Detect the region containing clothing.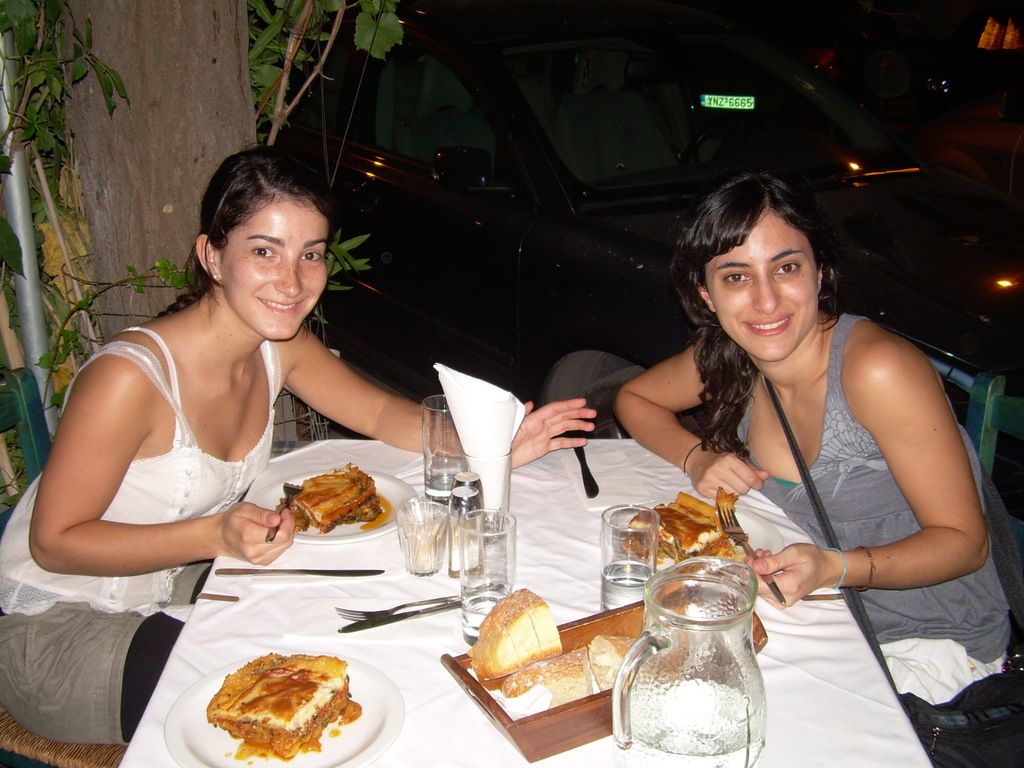
bbox=(0, 314, 305, 753).
